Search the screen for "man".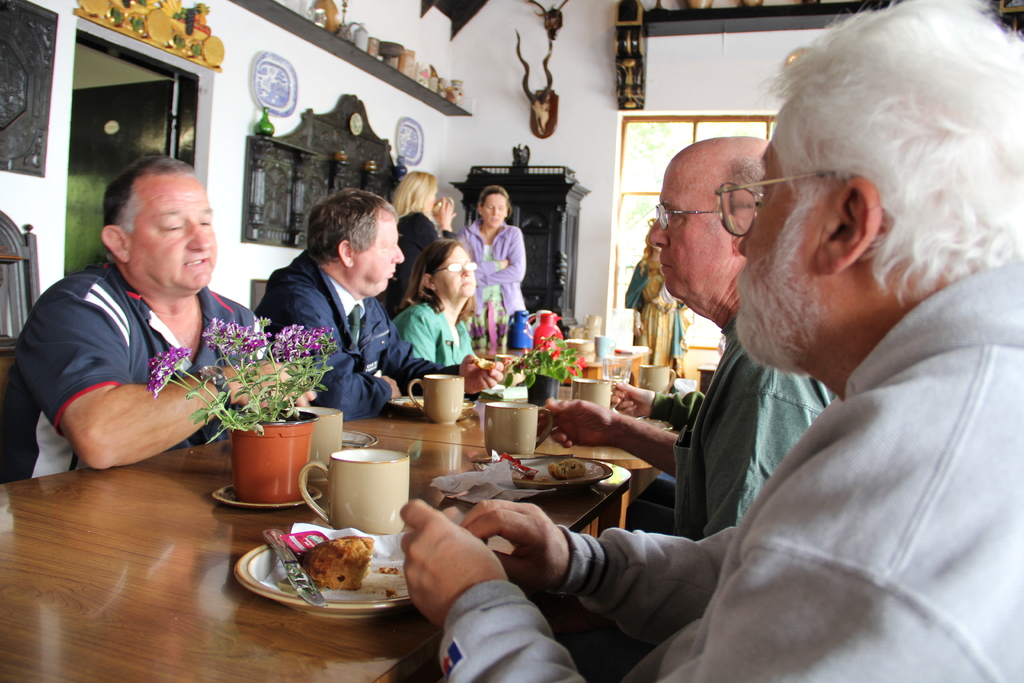
Found at x1=632, y1=145, x2=766, y2=513.
